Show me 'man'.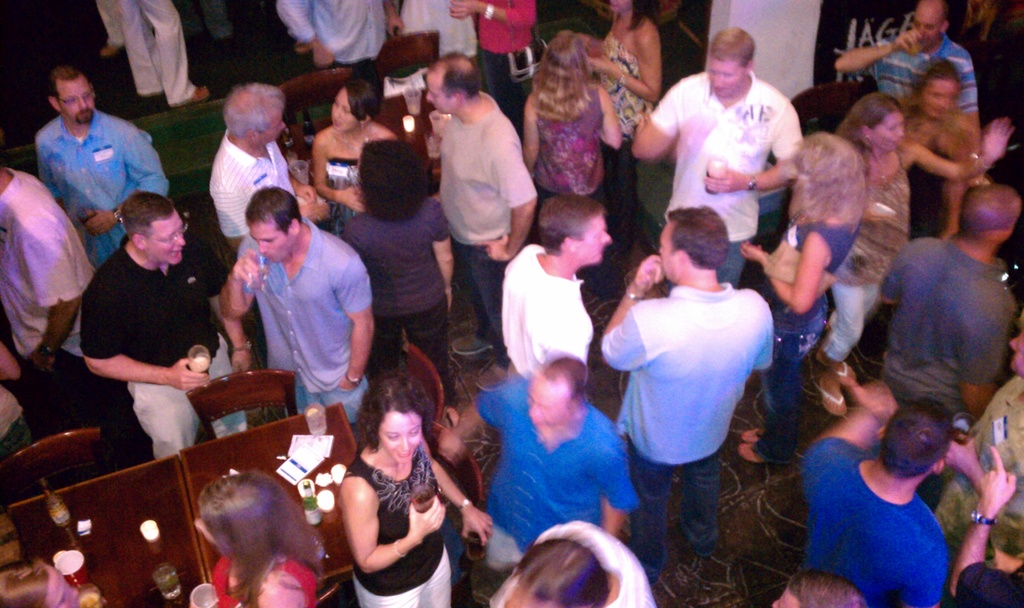
'man' is here: BBox(498, 184, 618, 382).
